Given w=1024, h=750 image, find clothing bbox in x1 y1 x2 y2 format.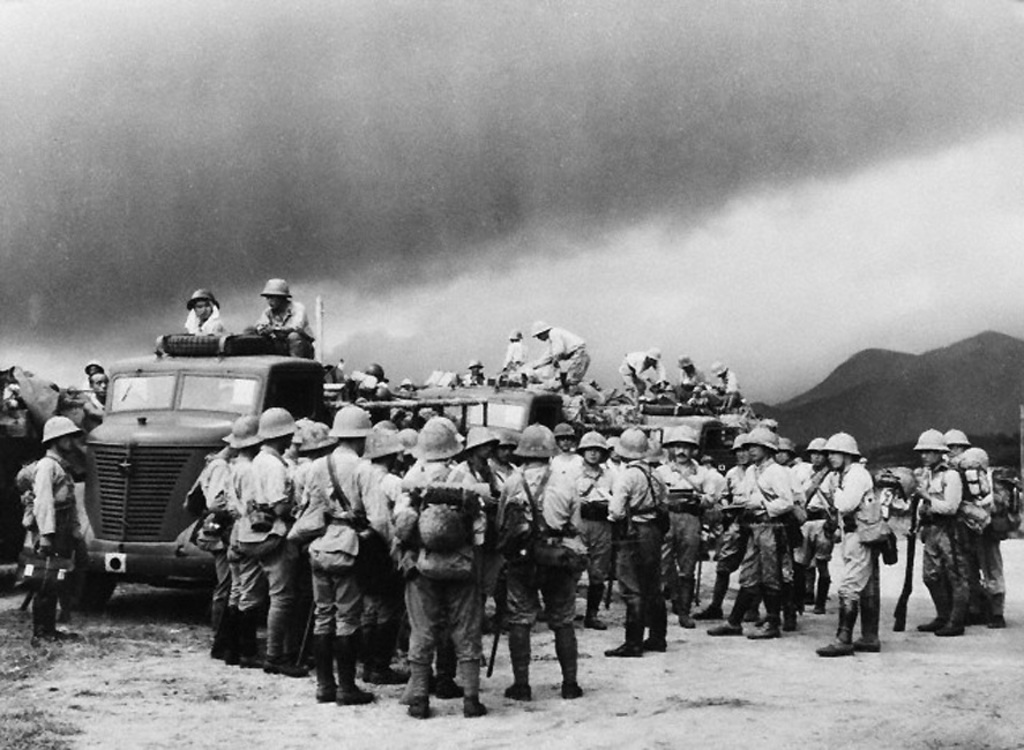
252 300 314 352.
